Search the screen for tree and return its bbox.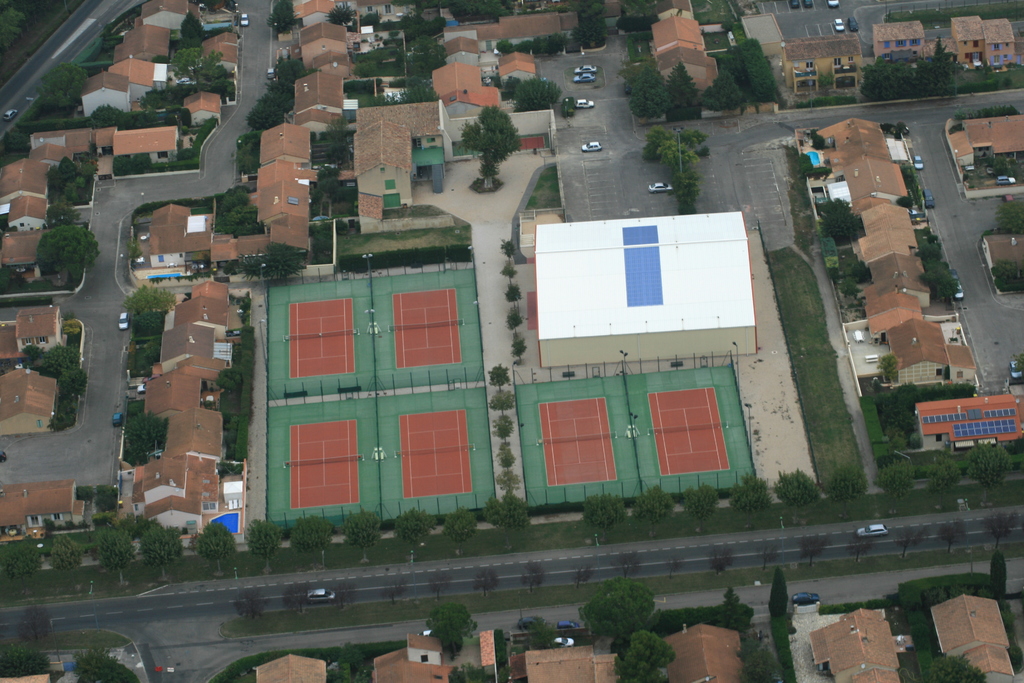
Found: (x1=16, y1=603, x2=49, y2=649).
